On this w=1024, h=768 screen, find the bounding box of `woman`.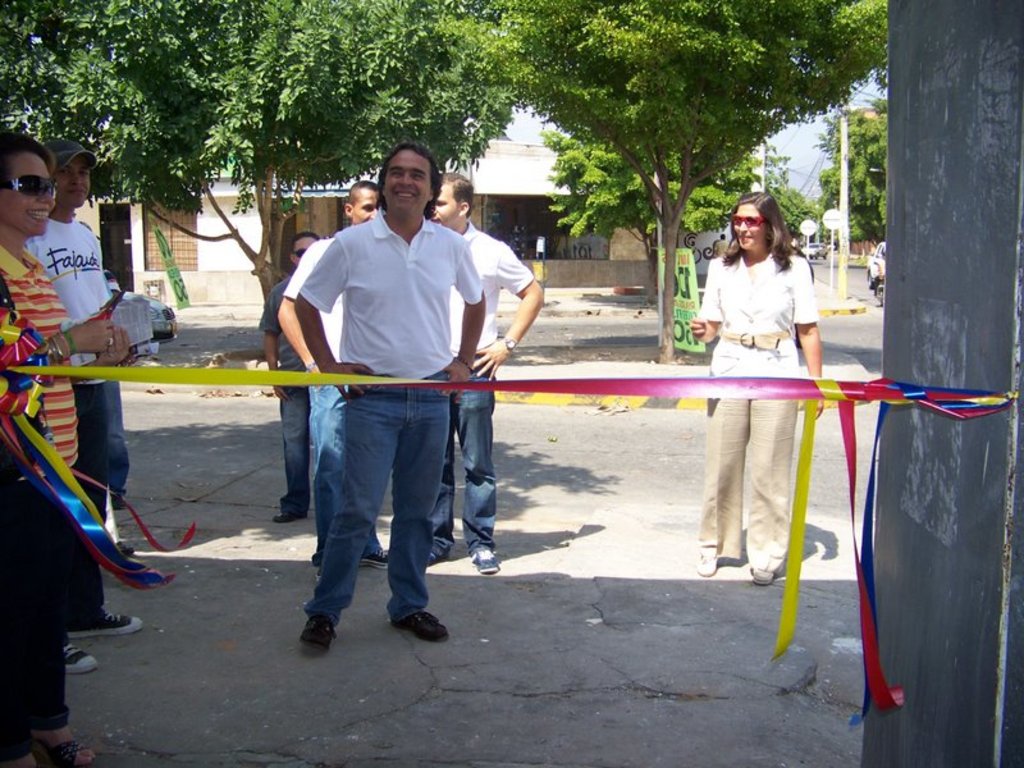
Bounding box: x1=0 y1=462 x2=95 y2=767.
